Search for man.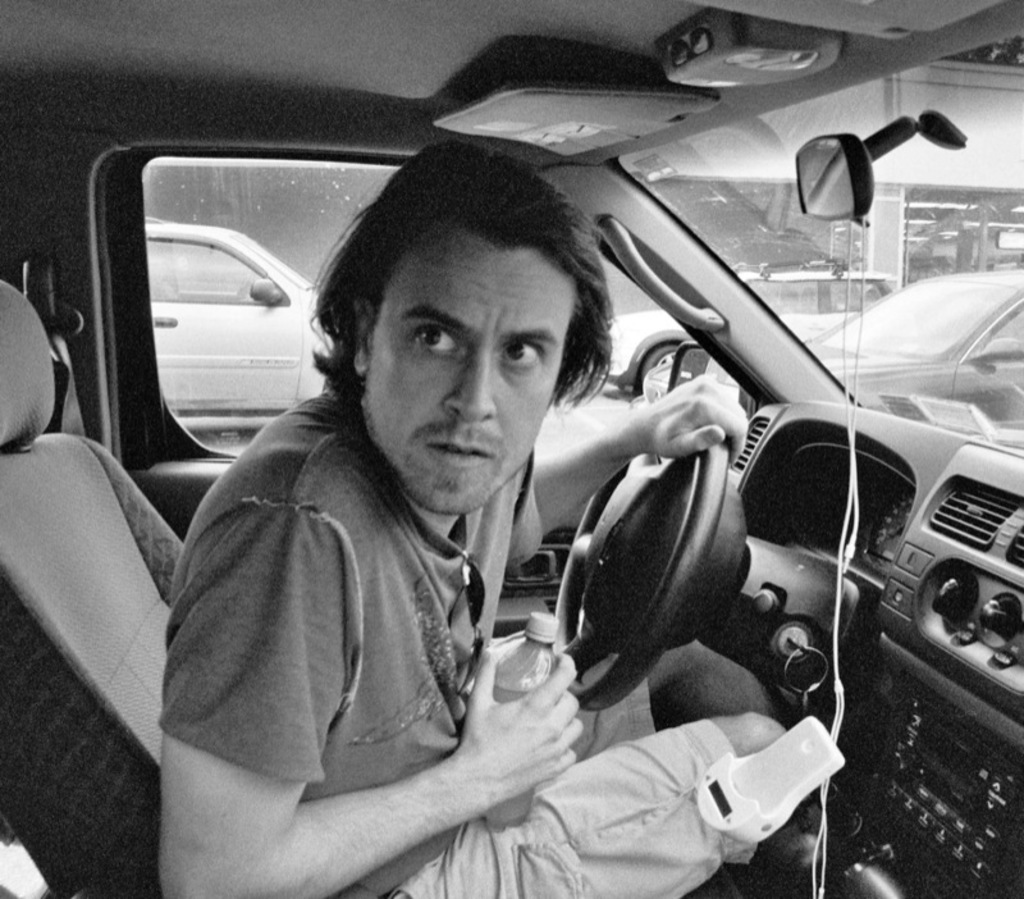
Found at 276:93:904:887.
